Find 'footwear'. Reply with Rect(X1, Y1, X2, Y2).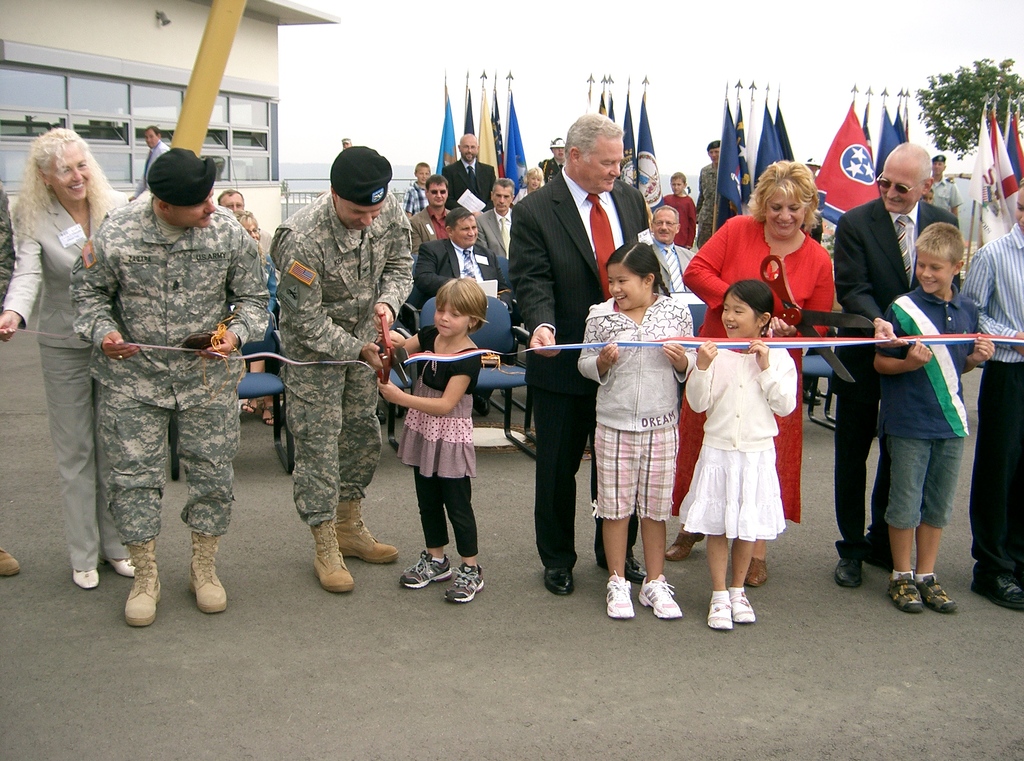
Rect(70, 568, 101, 592).
